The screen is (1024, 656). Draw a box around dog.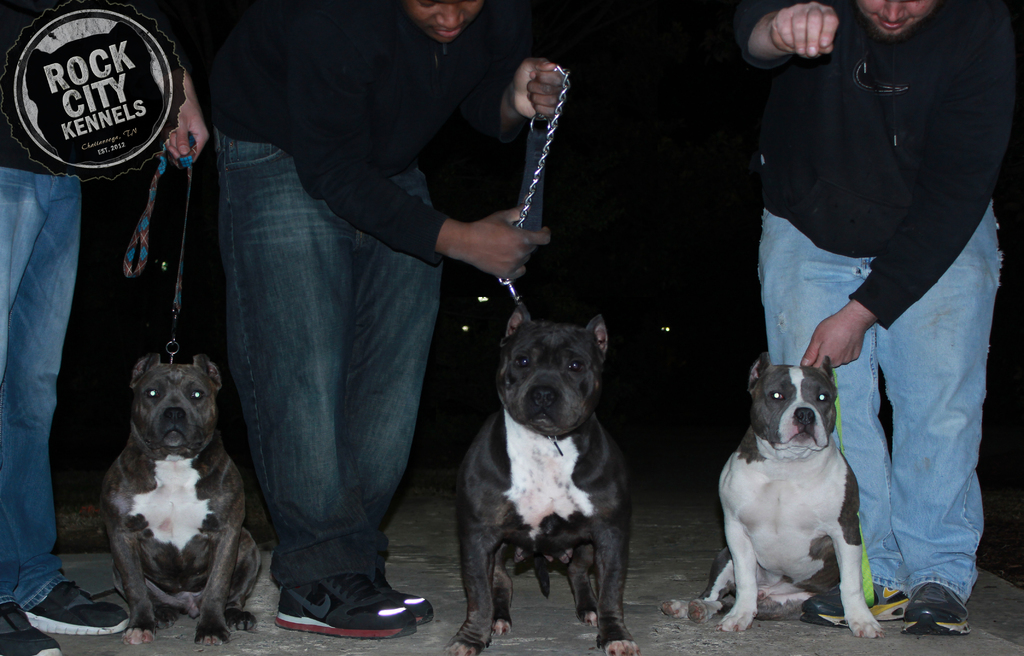
region(446, 310, 645, 655).
